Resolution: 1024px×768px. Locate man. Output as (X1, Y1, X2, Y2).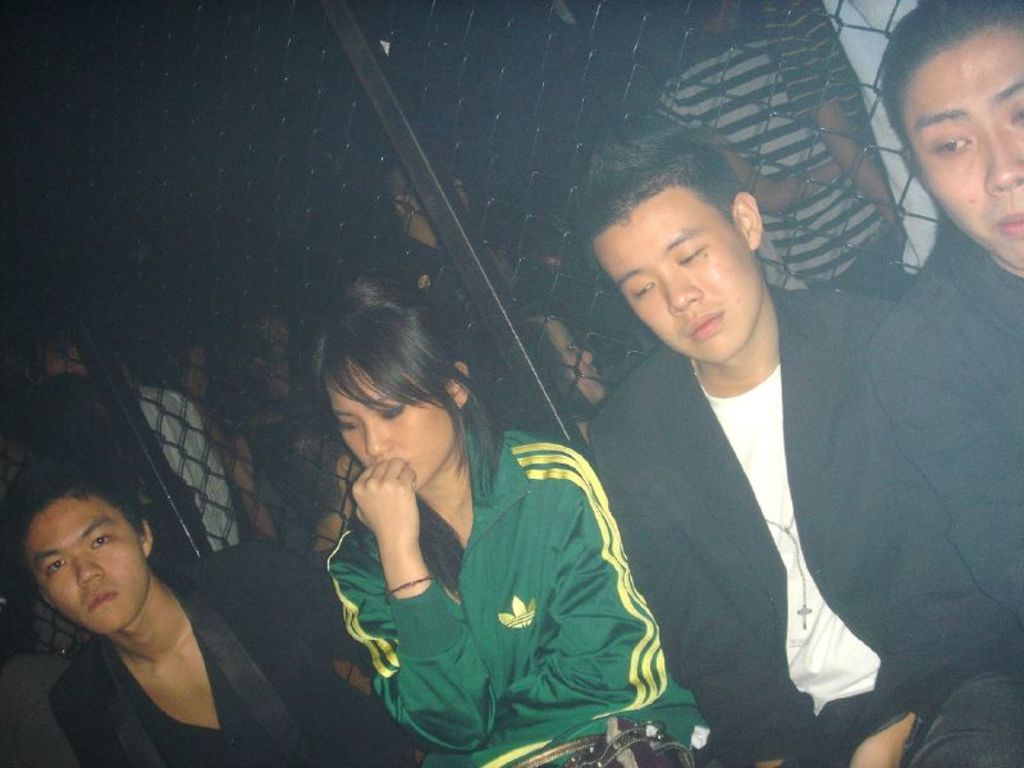
(591, 116, 1021, 767).
